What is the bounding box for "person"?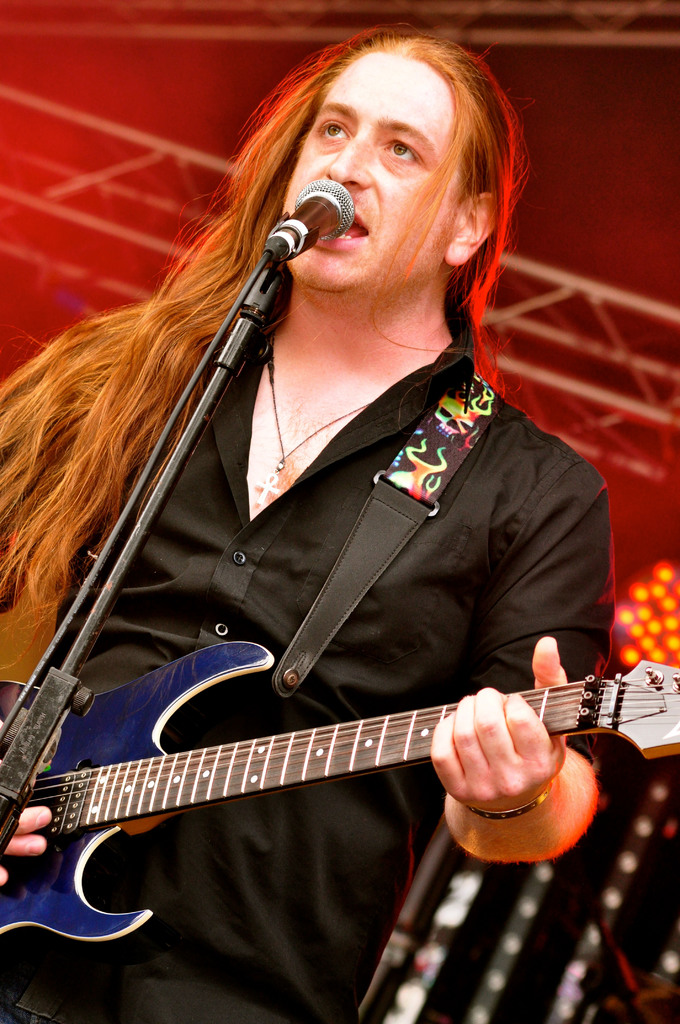
locate(0, 22, 615, 1023).
